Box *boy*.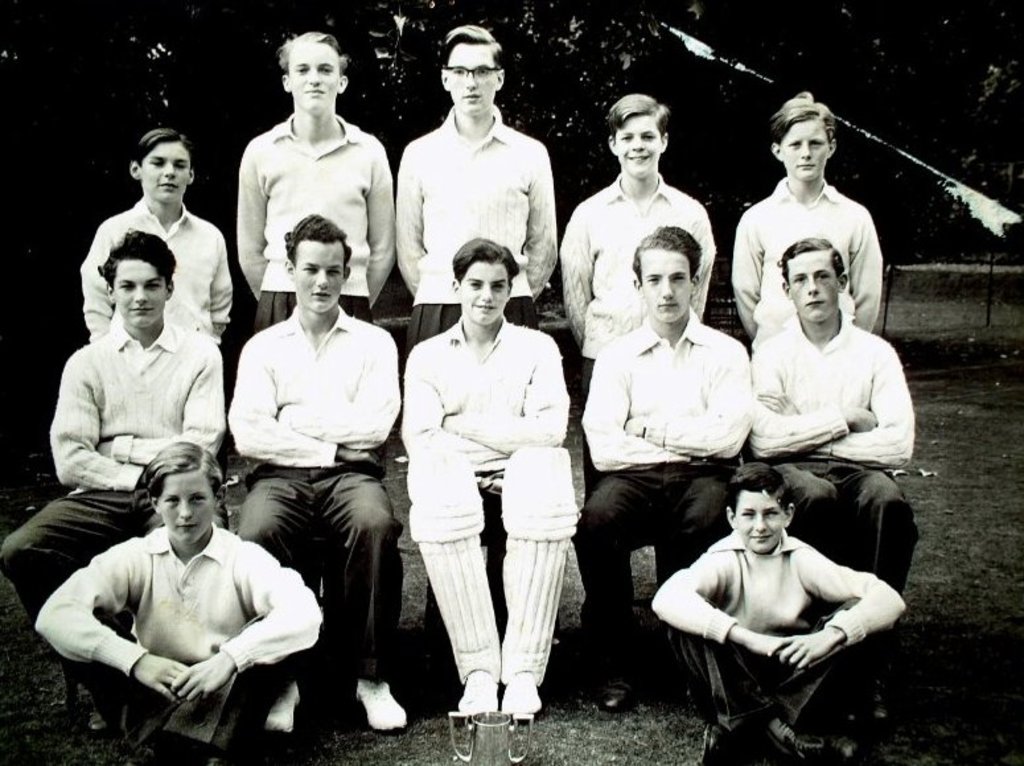
x1=555, y1=91, x2=715, y2=394.
